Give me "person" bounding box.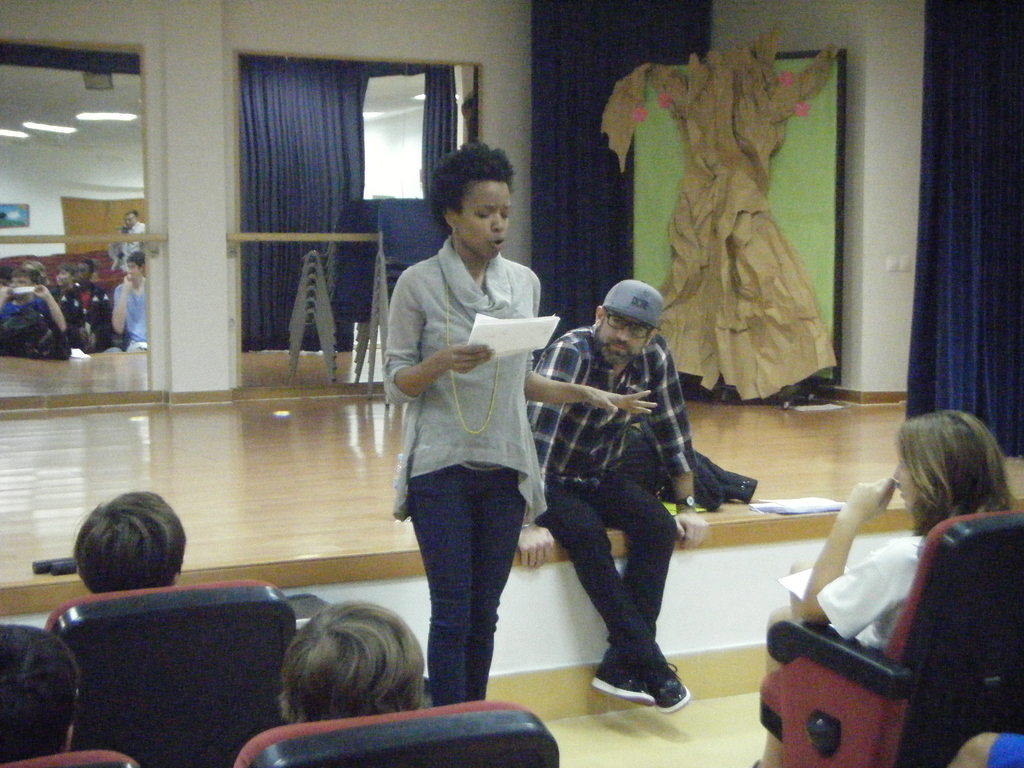
BBox(390, 142, 662, 710).
